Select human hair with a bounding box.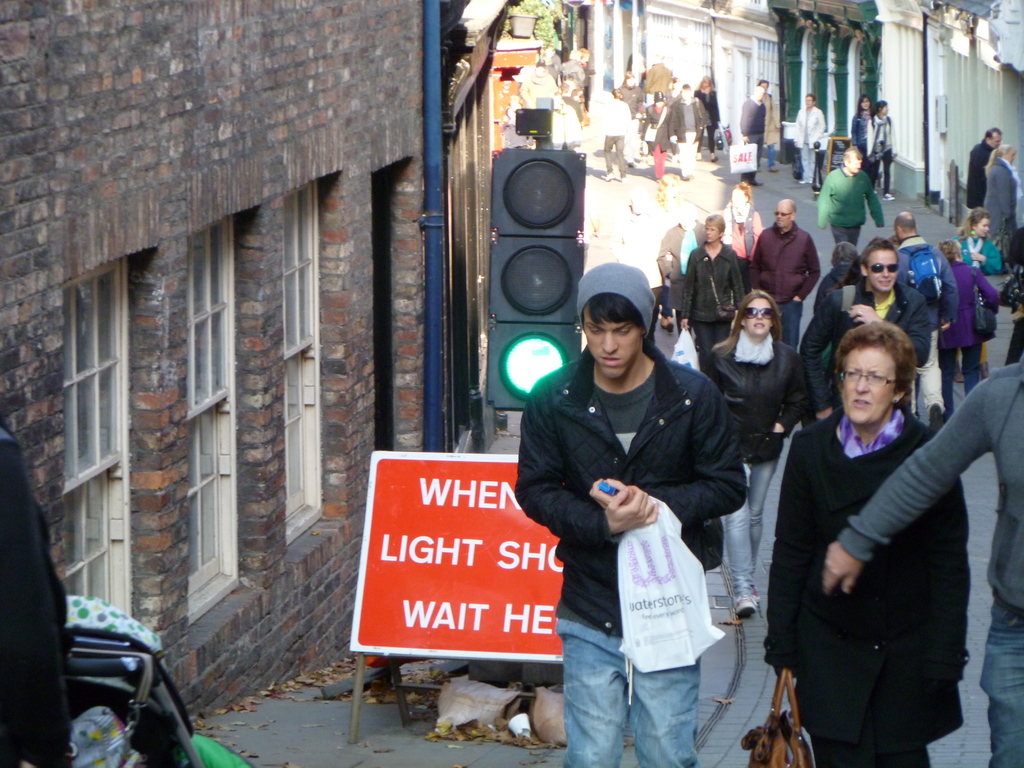
rect(789, 202, 799, 221).
